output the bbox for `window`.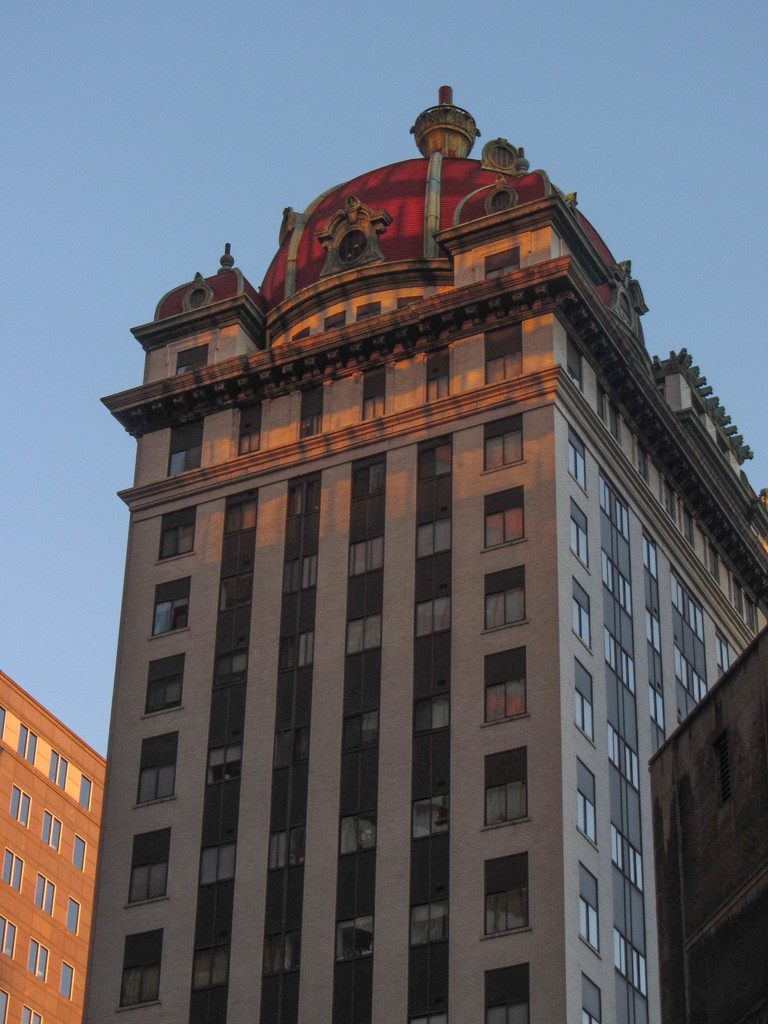
{"x1": 690, "y1": 601, "x2": 708, "y2": 641}.
